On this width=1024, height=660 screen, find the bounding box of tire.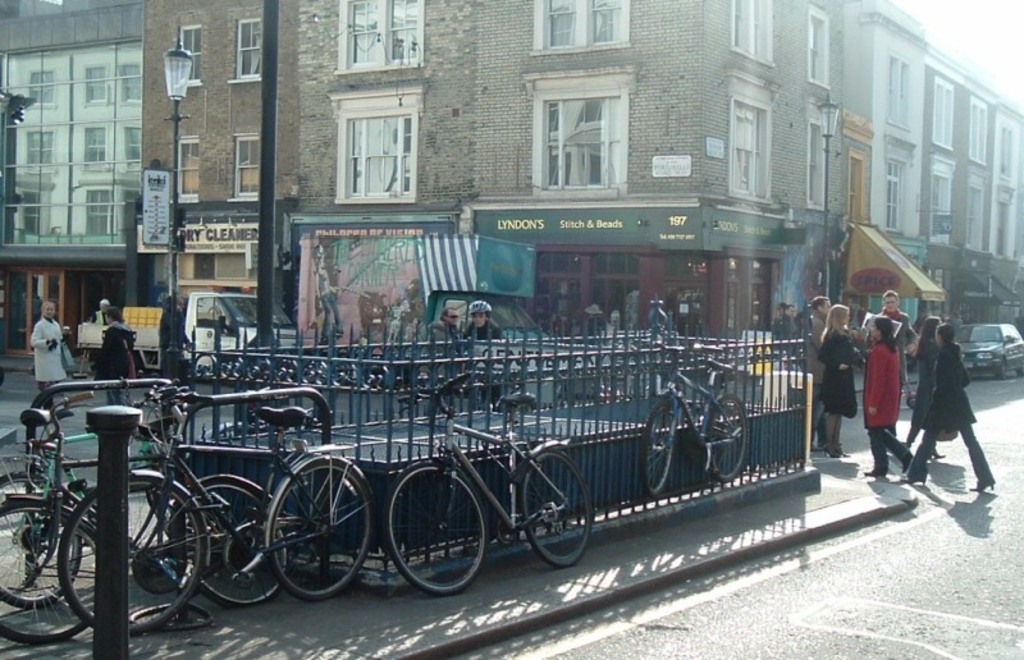
Bounding box: box(164, 489, 276, 622).
